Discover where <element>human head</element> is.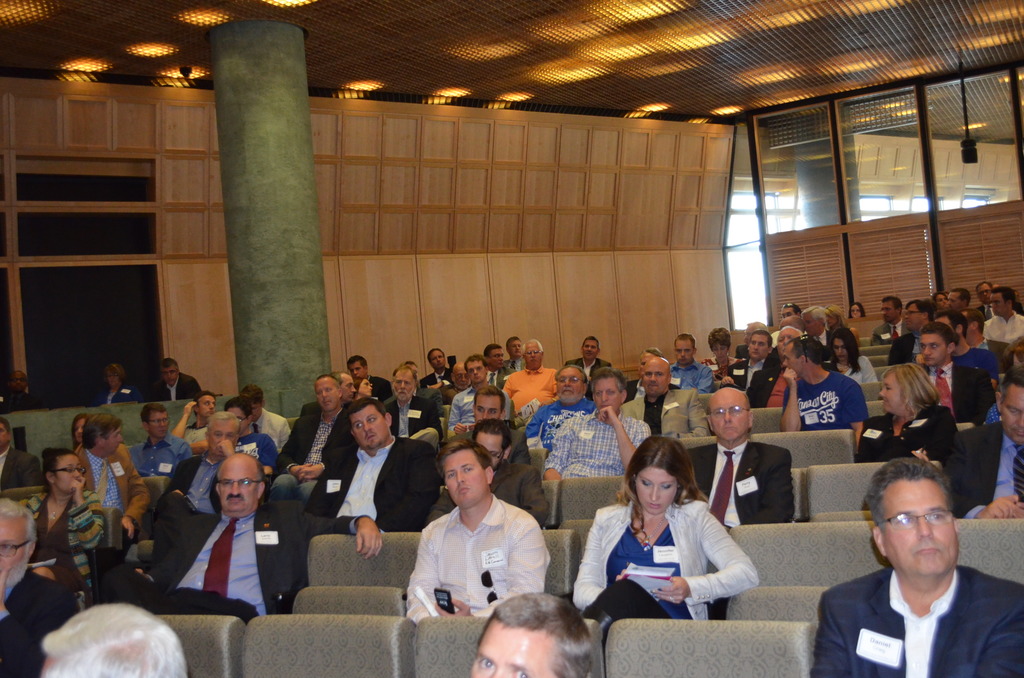
Discovered at box(5, 369, 29, 396).
